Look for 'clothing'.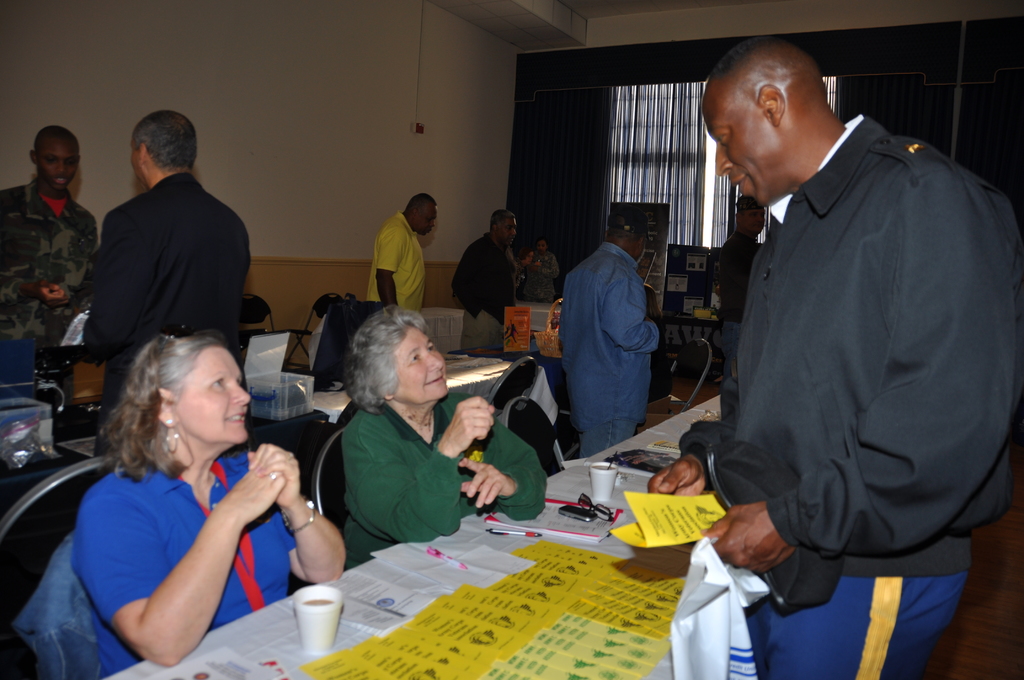
Found: 77:454:295:679.
